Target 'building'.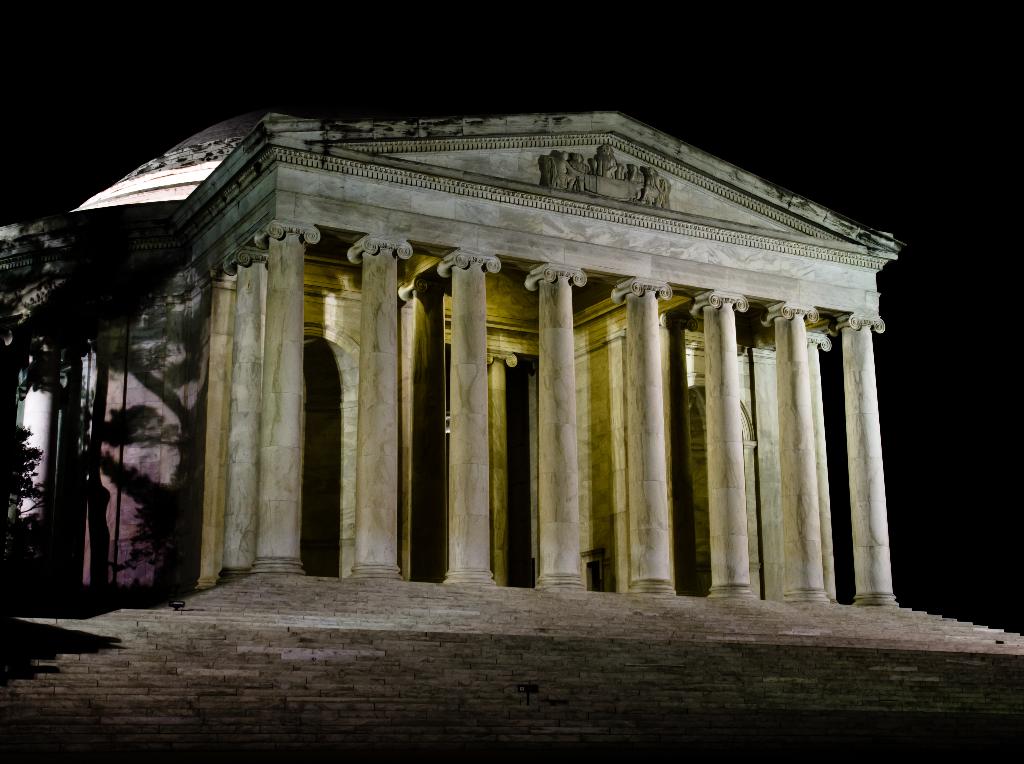
Target region: x1=0 y1=109 x2=908 y2=608.
